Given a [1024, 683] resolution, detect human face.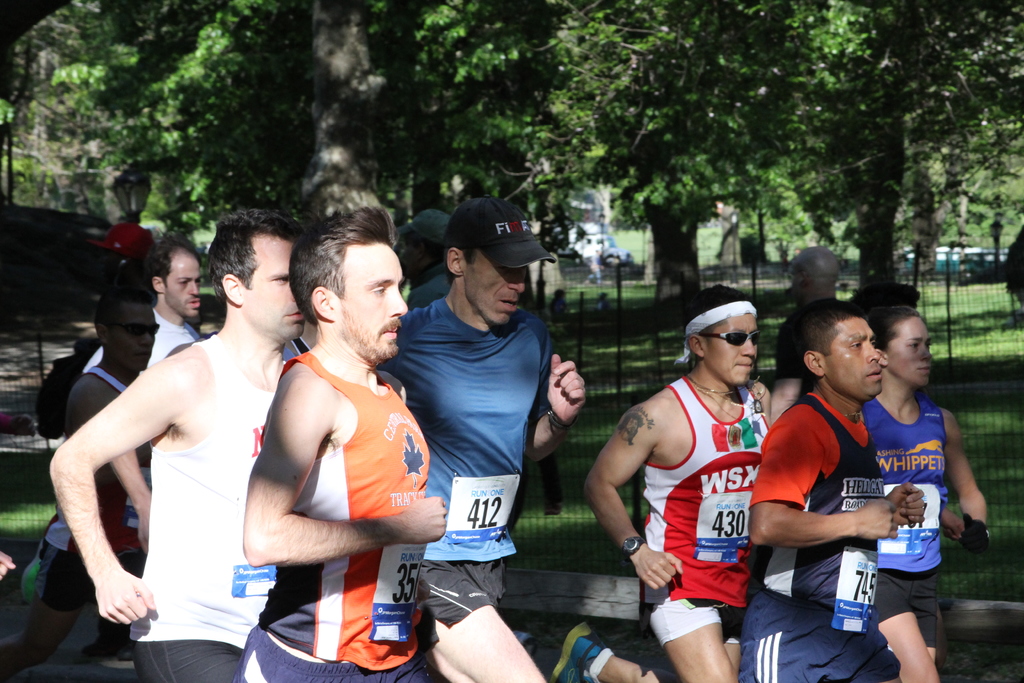
locate(114, 309, 154, 374).
